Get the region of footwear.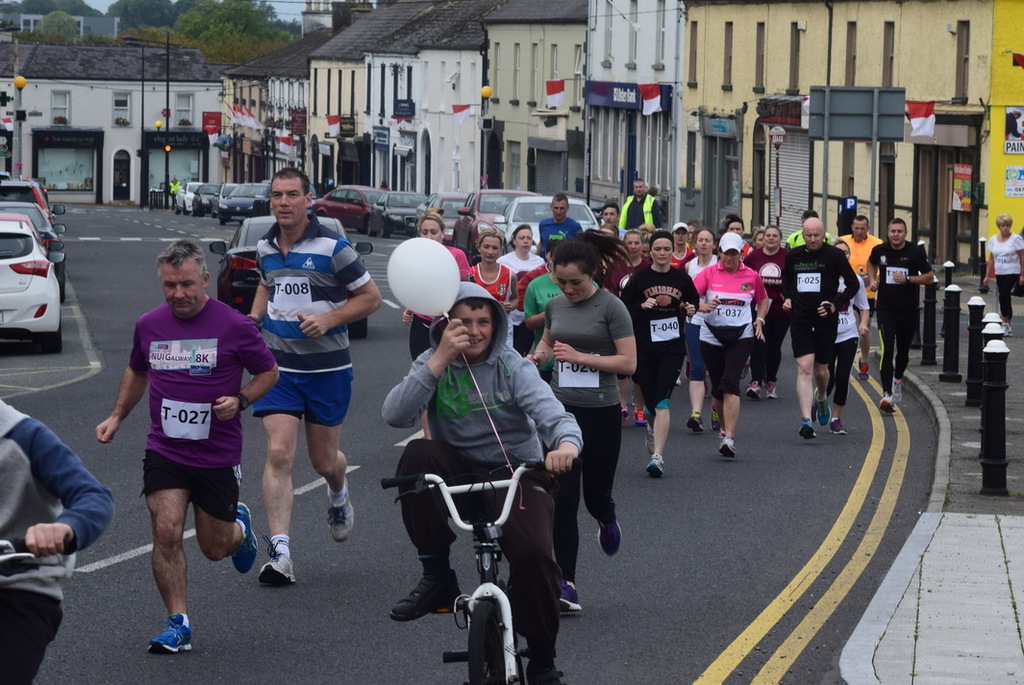
rect(827, 415, 850, 437).
